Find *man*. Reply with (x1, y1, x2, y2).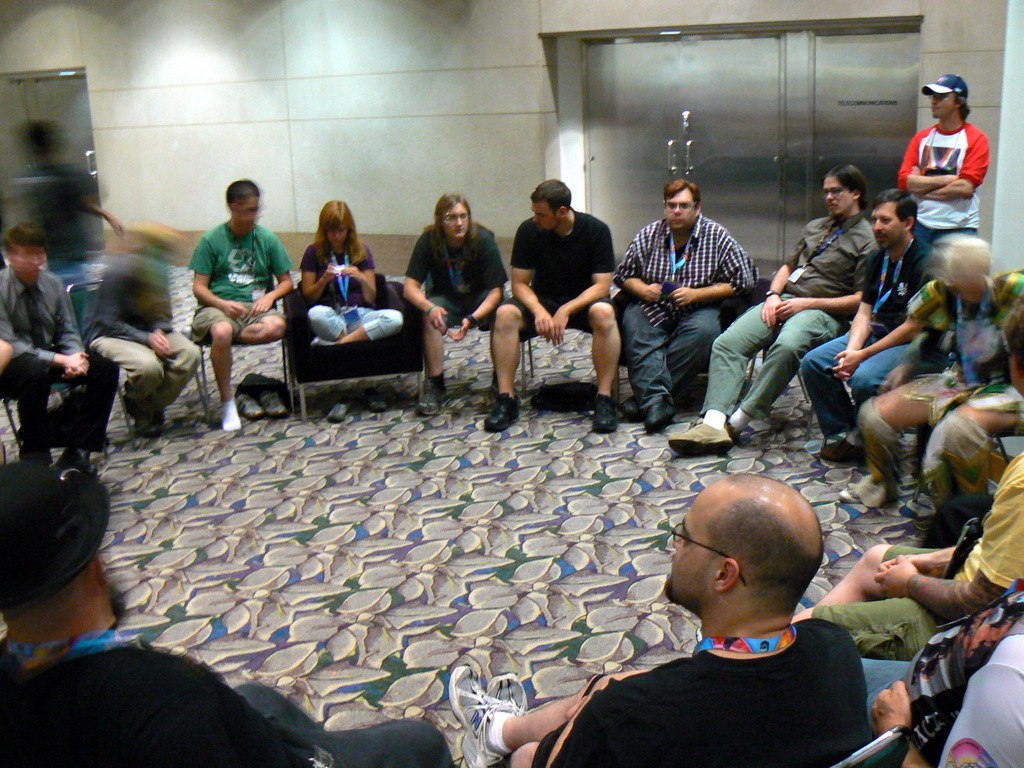
(612, 175, 755, 431).
